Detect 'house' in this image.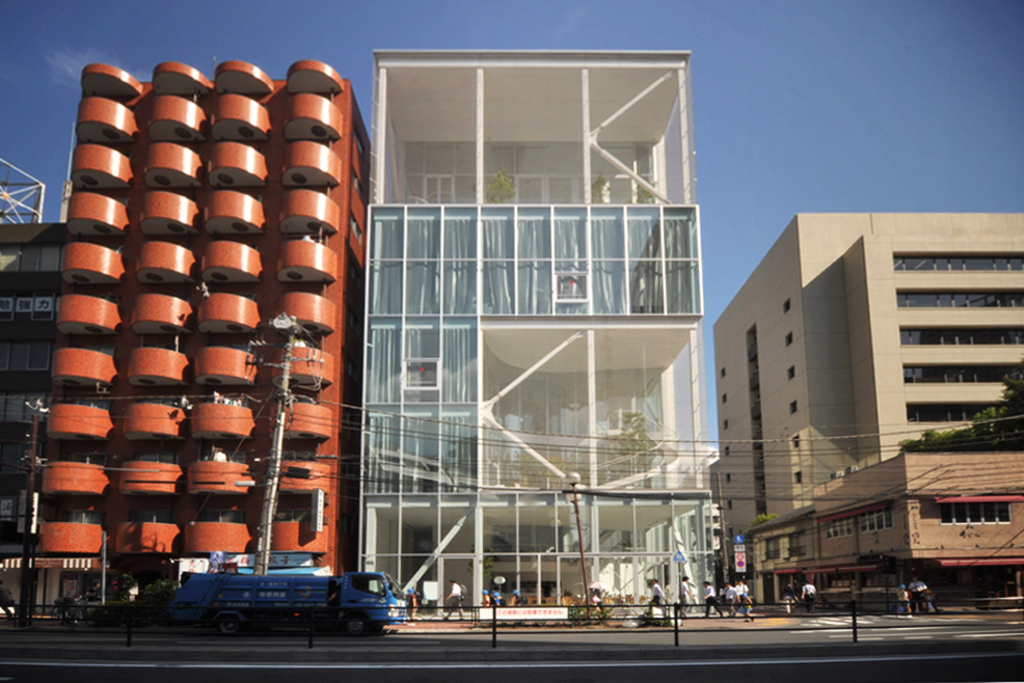
Detection: rect(699, 210, 1023, 608).
